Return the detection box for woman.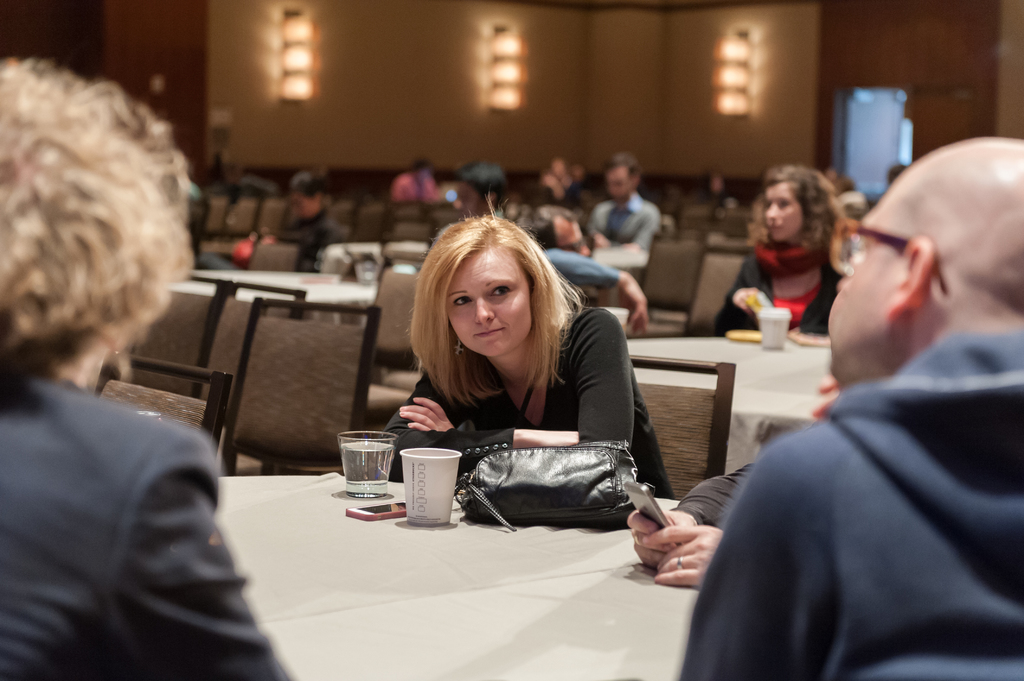
372/216/652/525.
